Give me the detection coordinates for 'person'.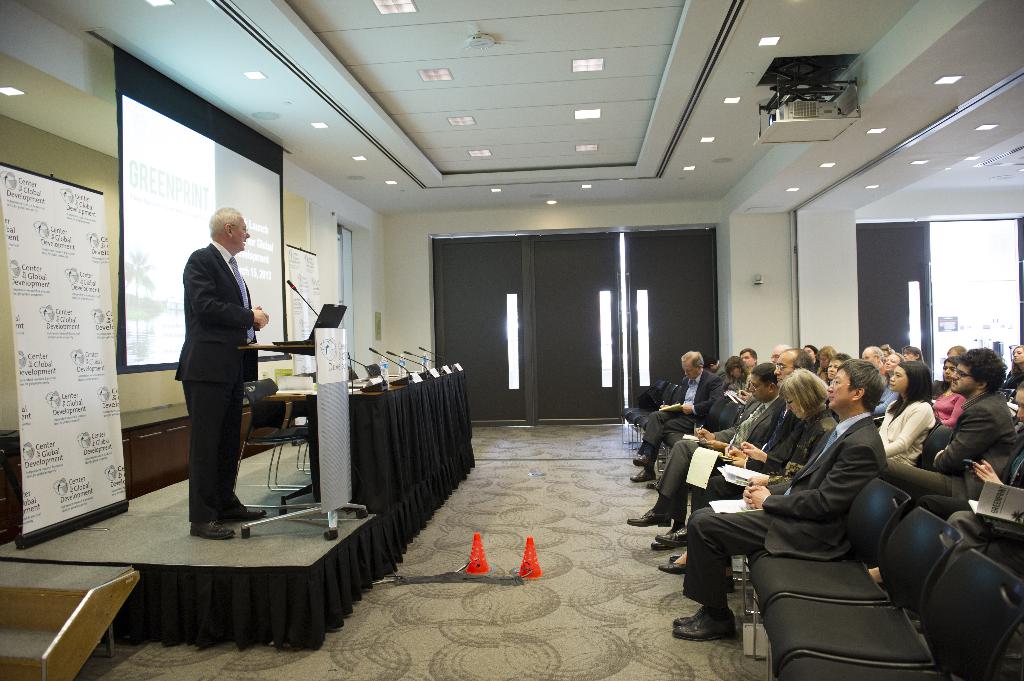
[left=177, top=208, right=269, bottom=539].
